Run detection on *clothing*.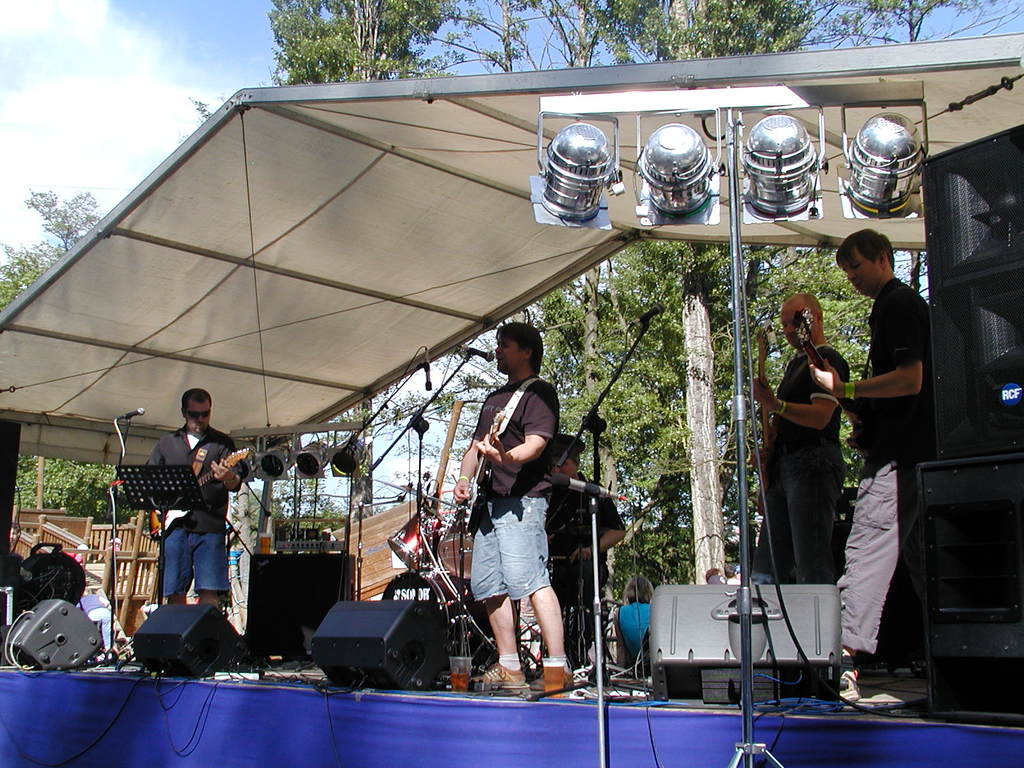
Result: x1=467 y1=377 x2=561 y2=595.
